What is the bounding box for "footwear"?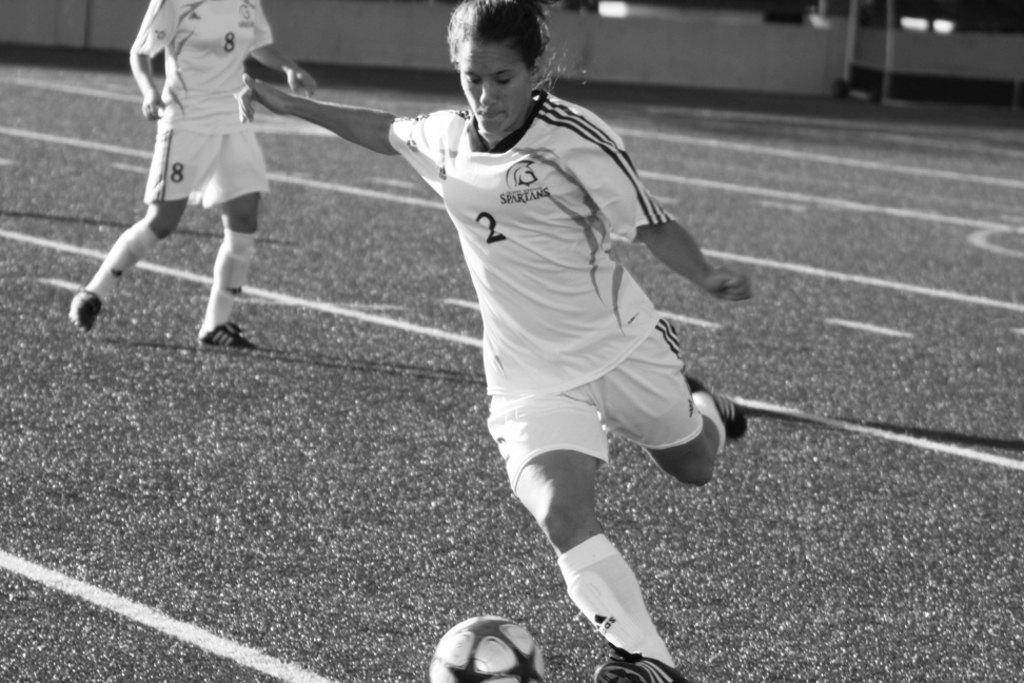
box(68, 280, 104, 334).
